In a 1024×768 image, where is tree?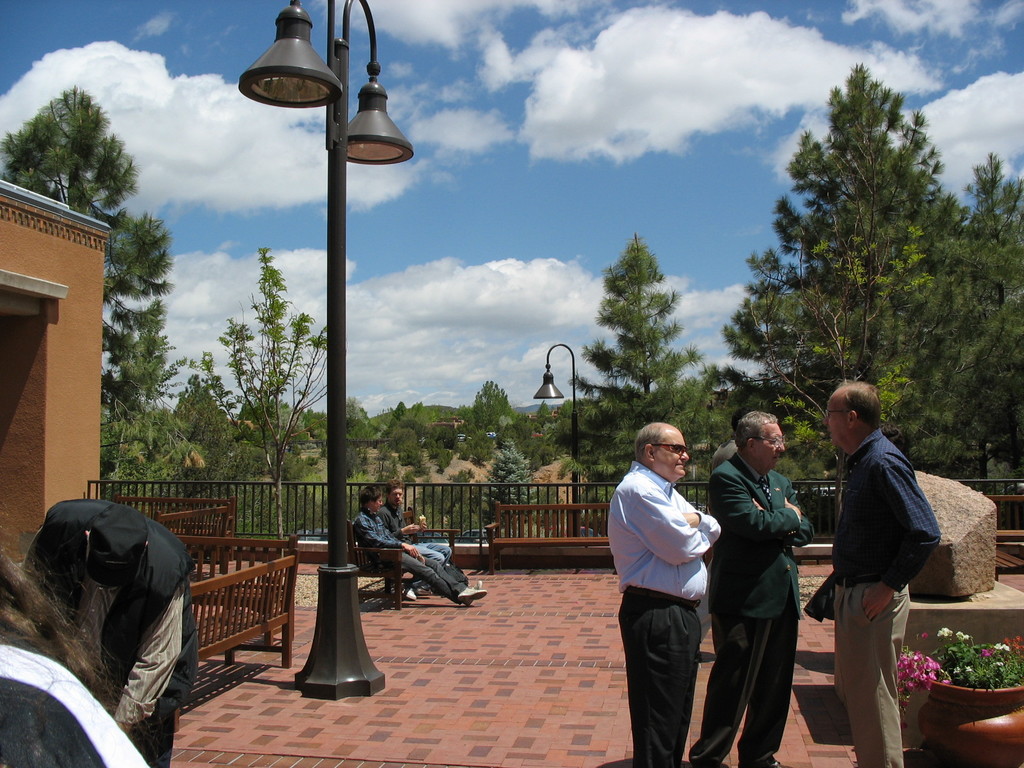
detection(524, 388, 561, 483).
